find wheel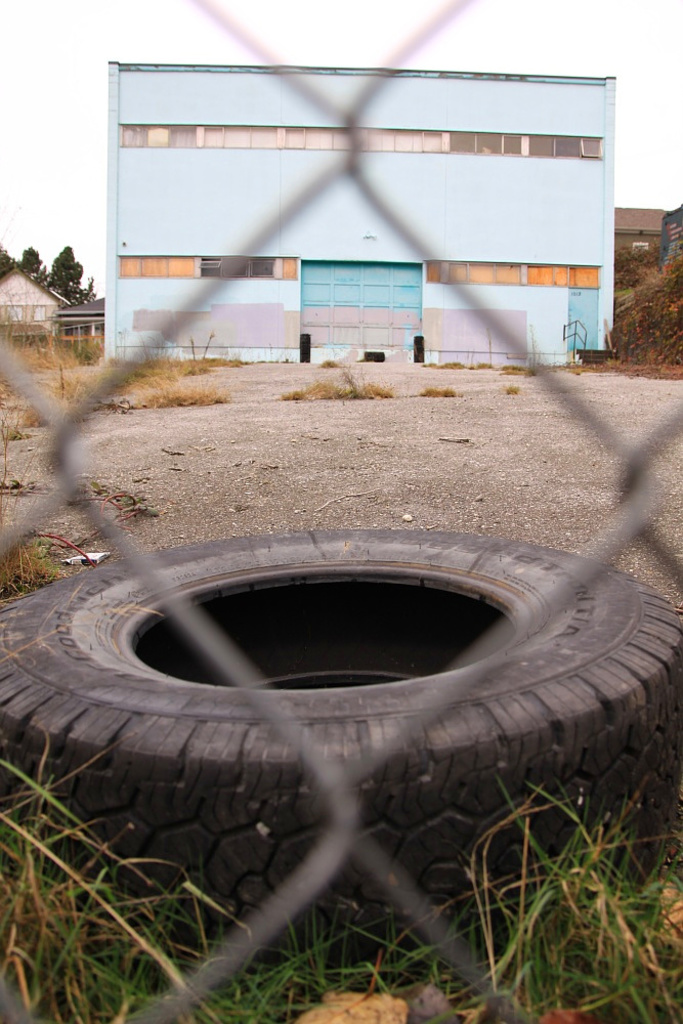
[x1=65, y1=406, x2=682, y2=967]
